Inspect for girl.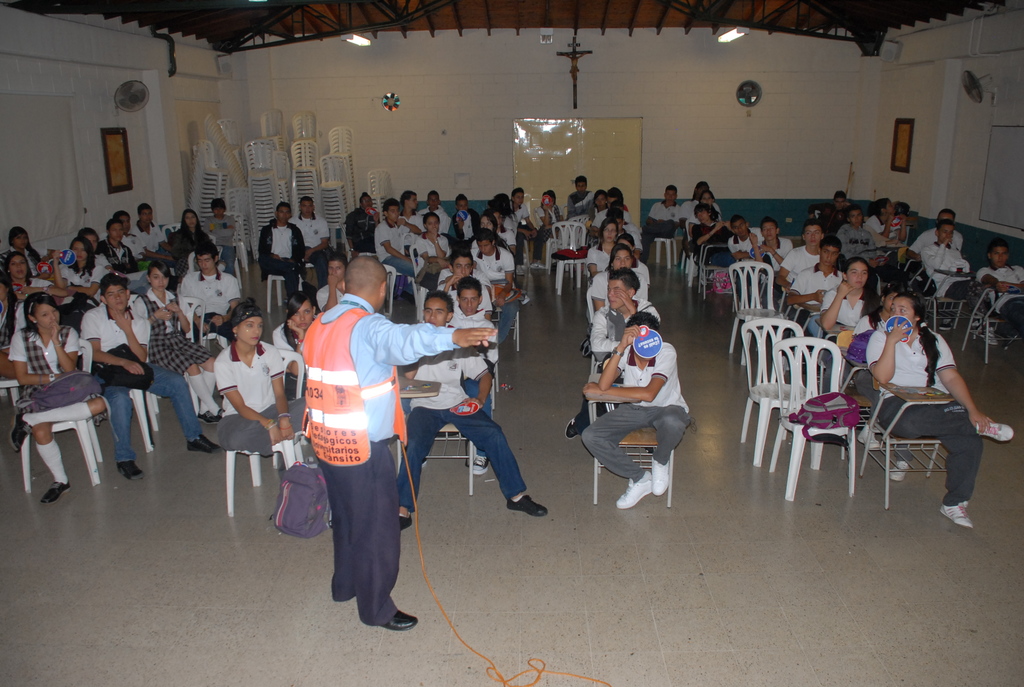
Inspection: x1=3 y1=258 x2=61 y2=317.
